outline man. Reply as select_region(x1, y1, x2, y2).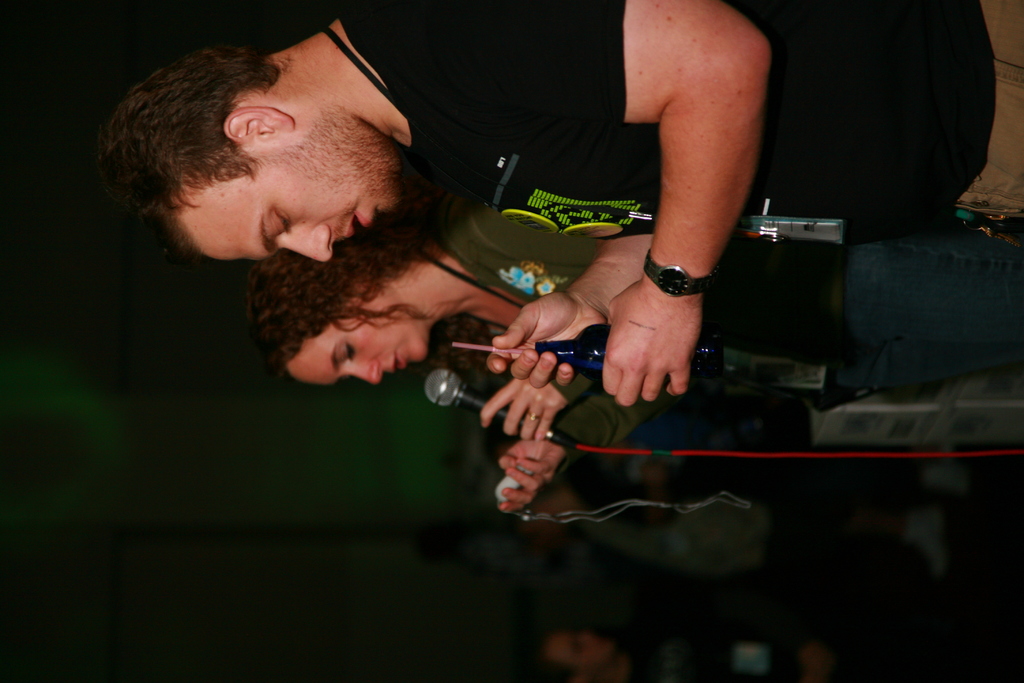
select_region(96, 0, 1023, 411).
